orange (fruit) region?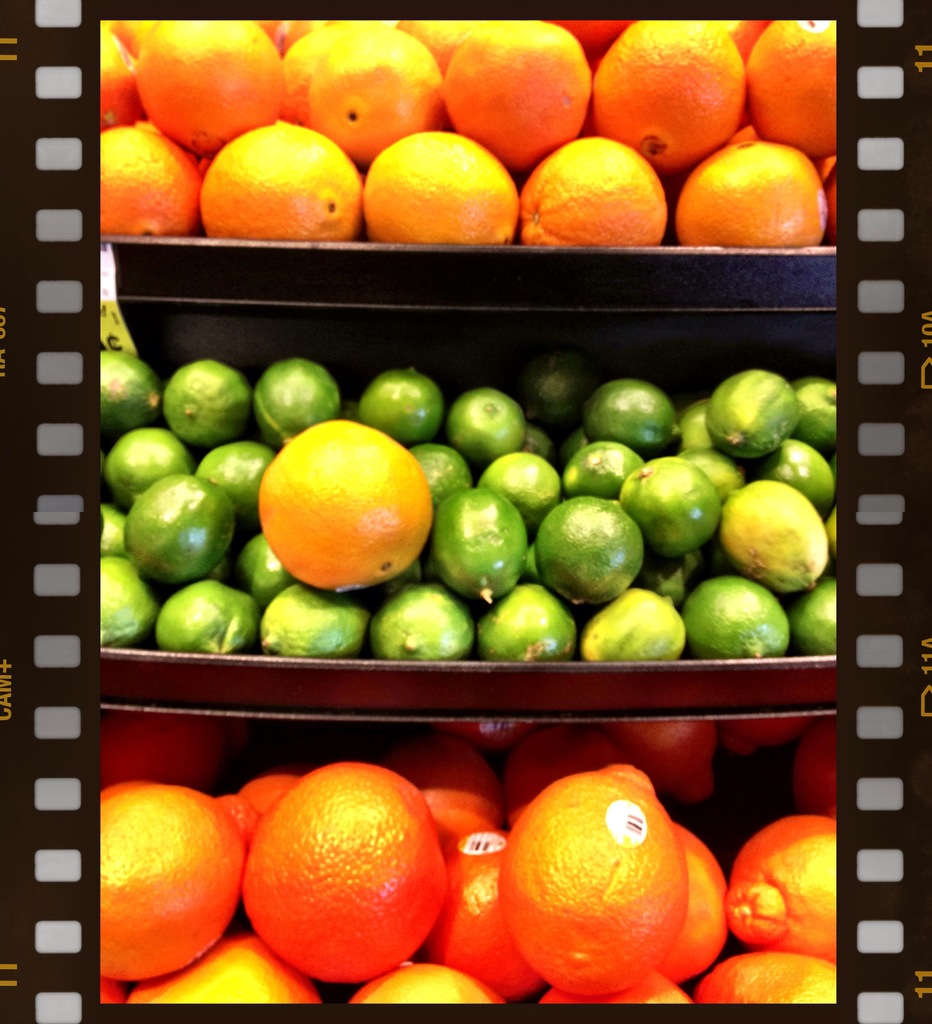
l=568, t=440, r=613, b=488
